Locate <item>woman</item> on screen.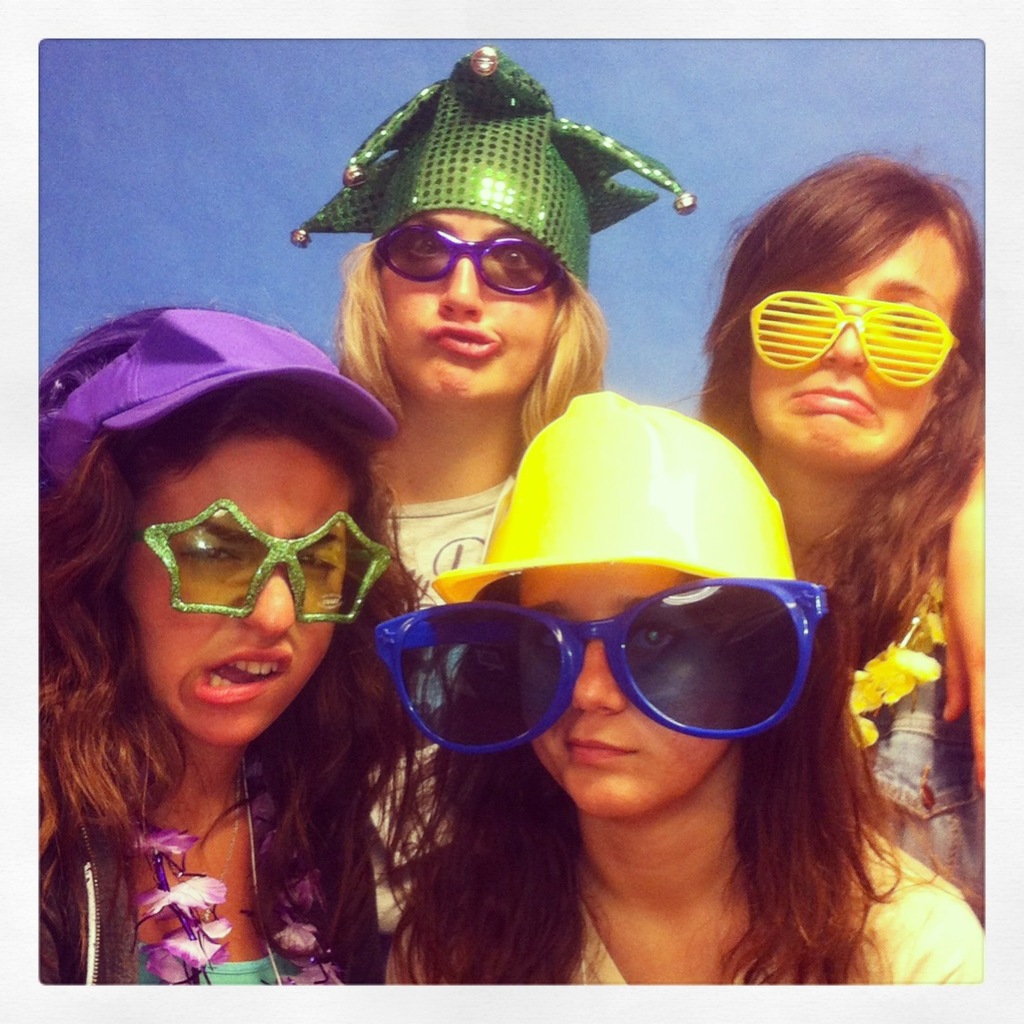
On screen at <box>386,388,981,985</box>.
